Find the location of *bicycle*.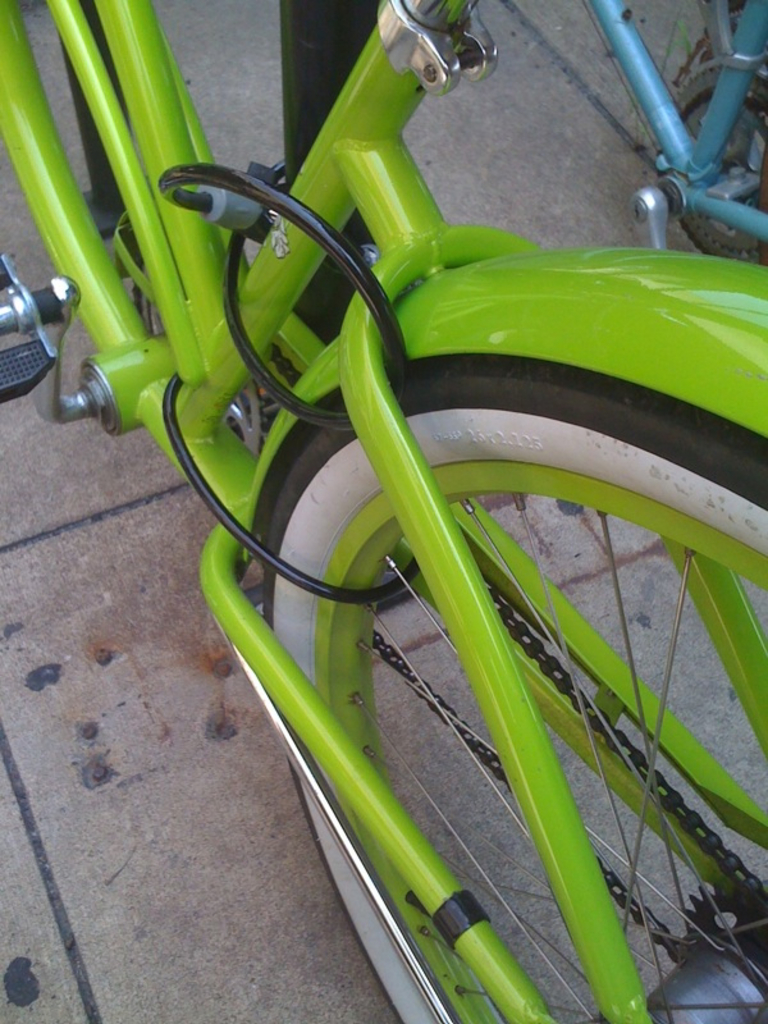
Location: (18,0,767,1023).
